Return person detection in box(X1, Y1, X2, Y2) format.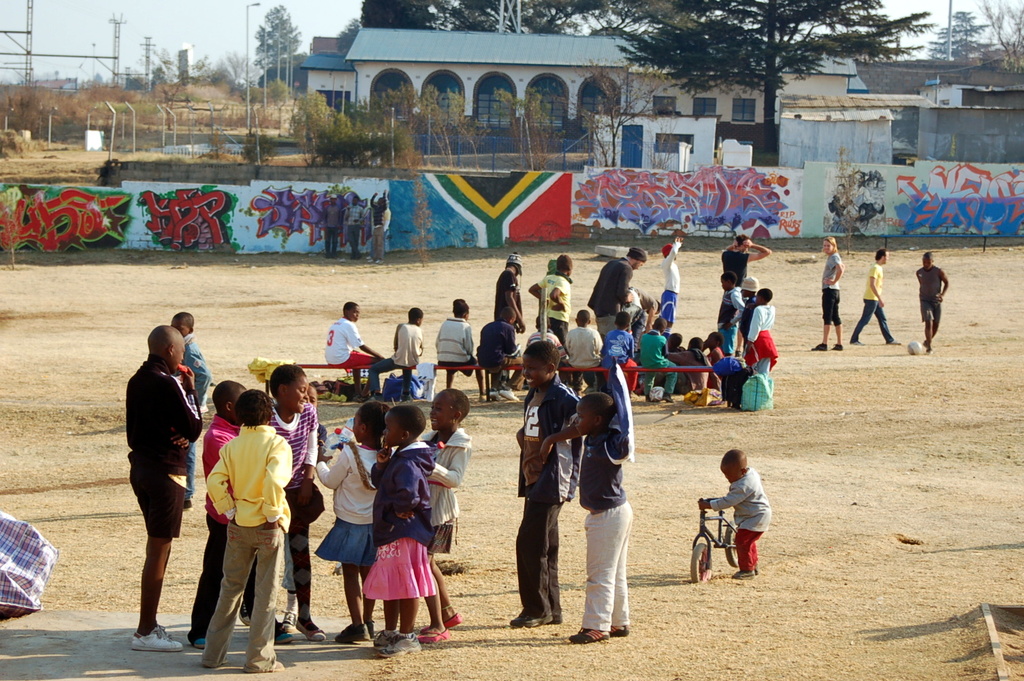
box(718, 272, 741, 349).
